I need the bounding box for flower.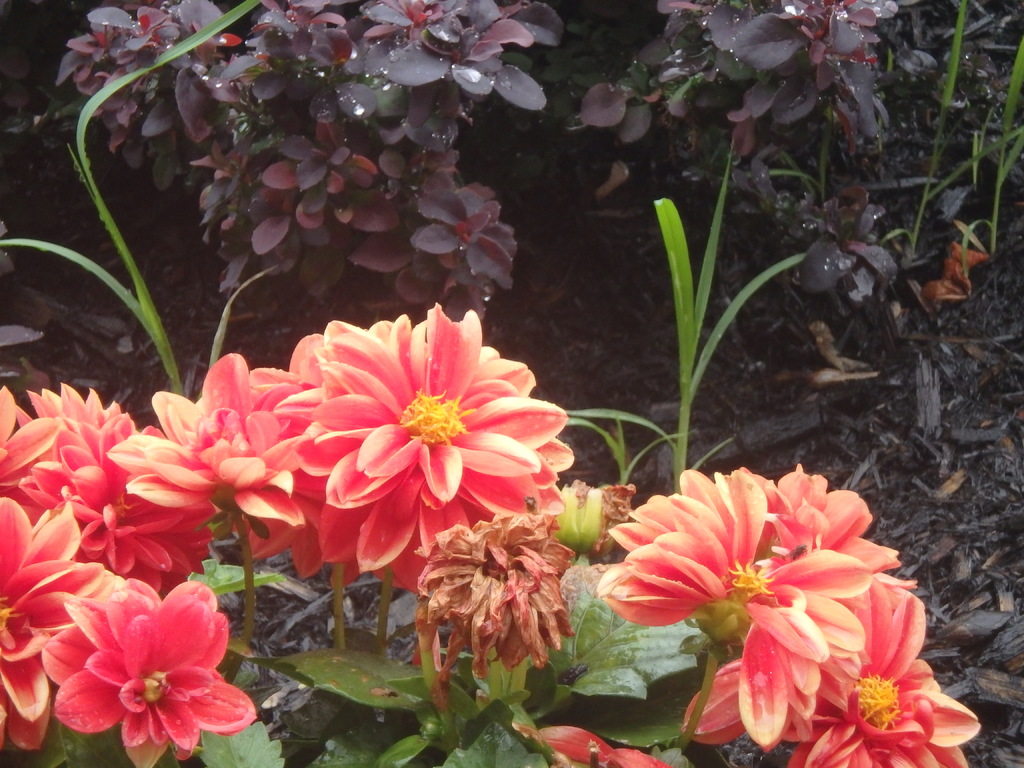
Here it is: bbox=(918, 255, 995, 378).
